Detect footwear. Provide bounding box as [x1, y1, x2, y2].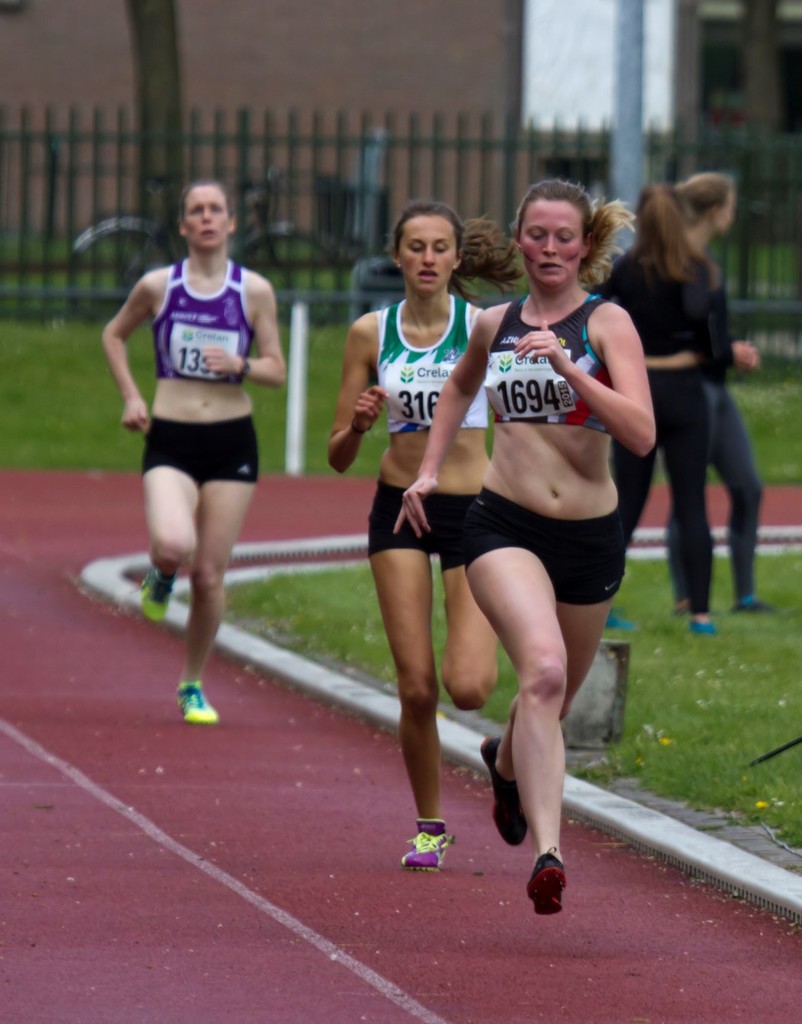
[736, 592, 778, 614].
